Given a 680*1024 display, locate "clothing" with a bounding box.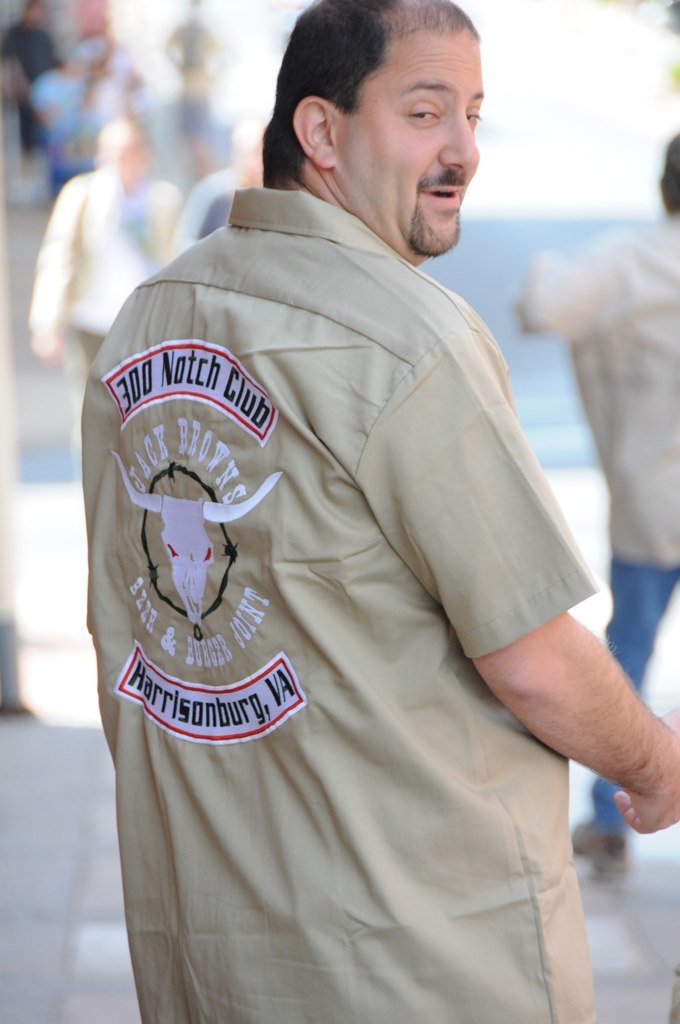
Located: bbox=[23, 168, 188, 375].
